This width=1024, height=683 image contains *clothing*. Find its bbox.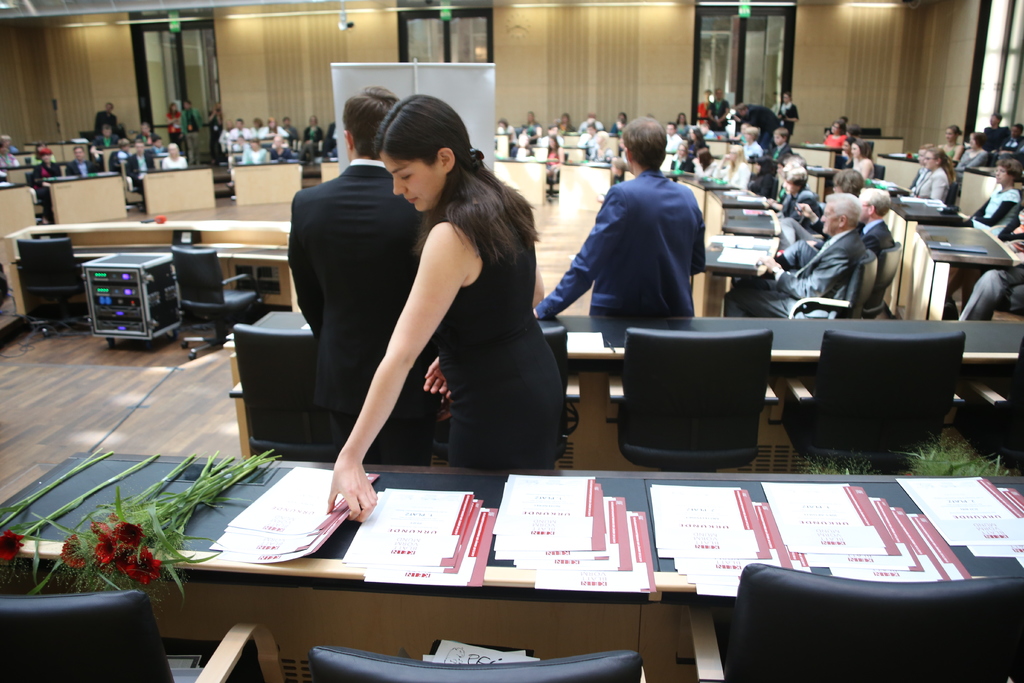
rect(956, 151, 993, 174).
